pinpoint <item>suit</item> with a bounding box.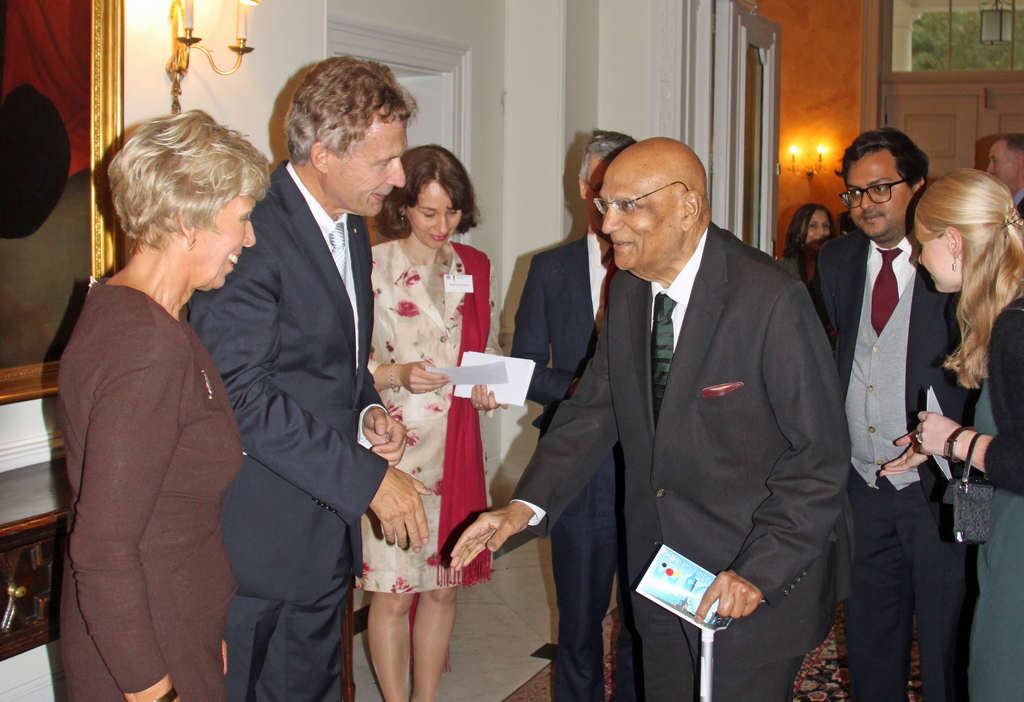
1014,183,1023,212.
